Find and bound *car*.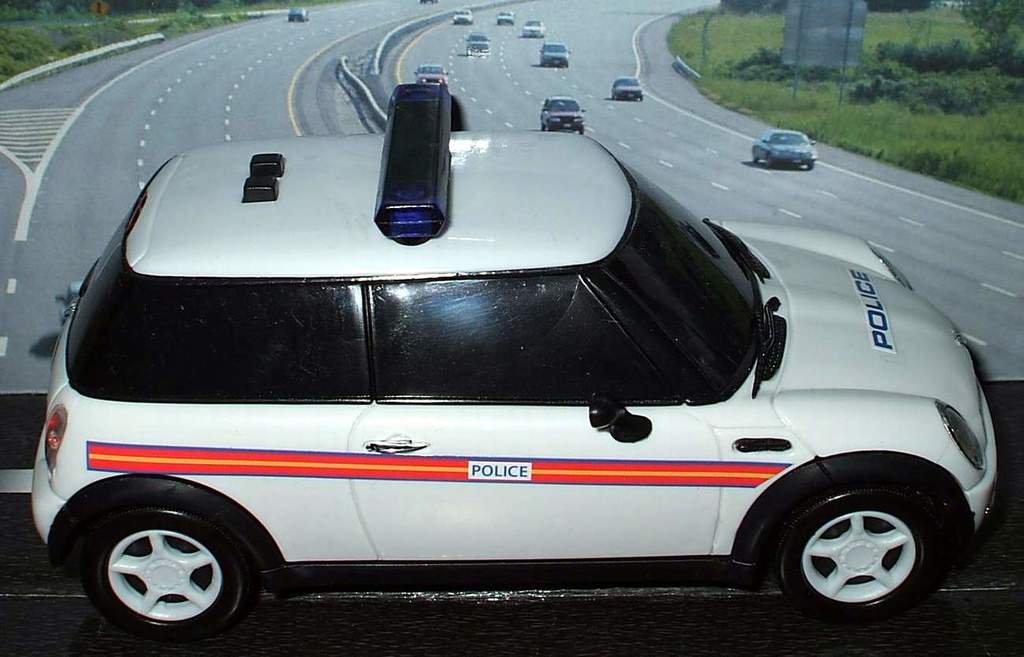
Bound: (left=540, top=95, right=585, bottom=135).
